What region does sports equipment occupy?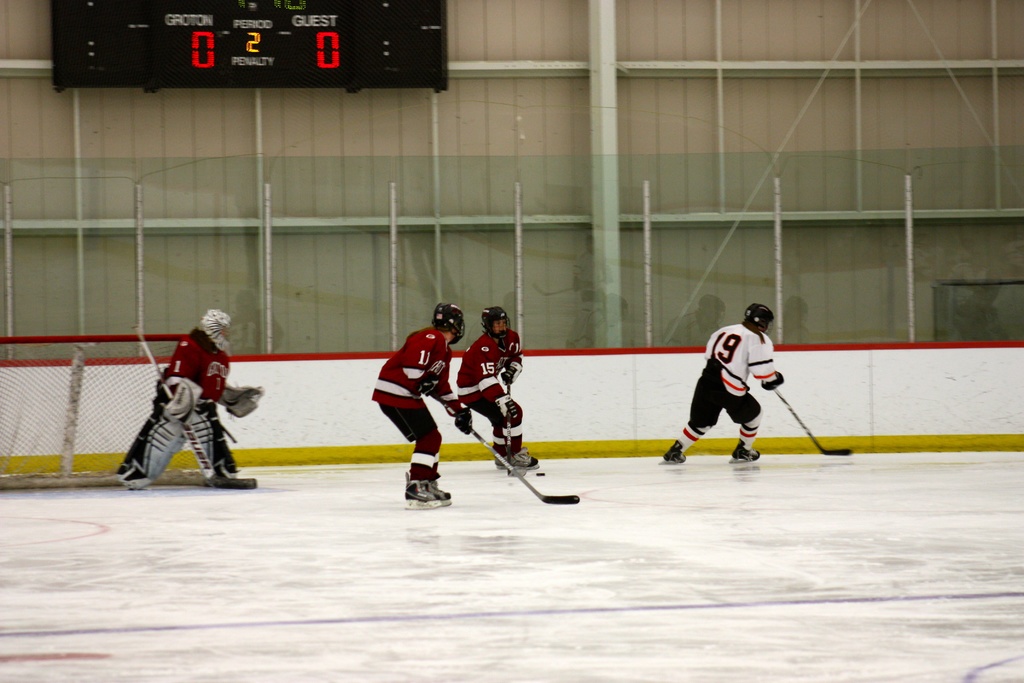
x1=436, y1=480, x2=454, y2=506.
